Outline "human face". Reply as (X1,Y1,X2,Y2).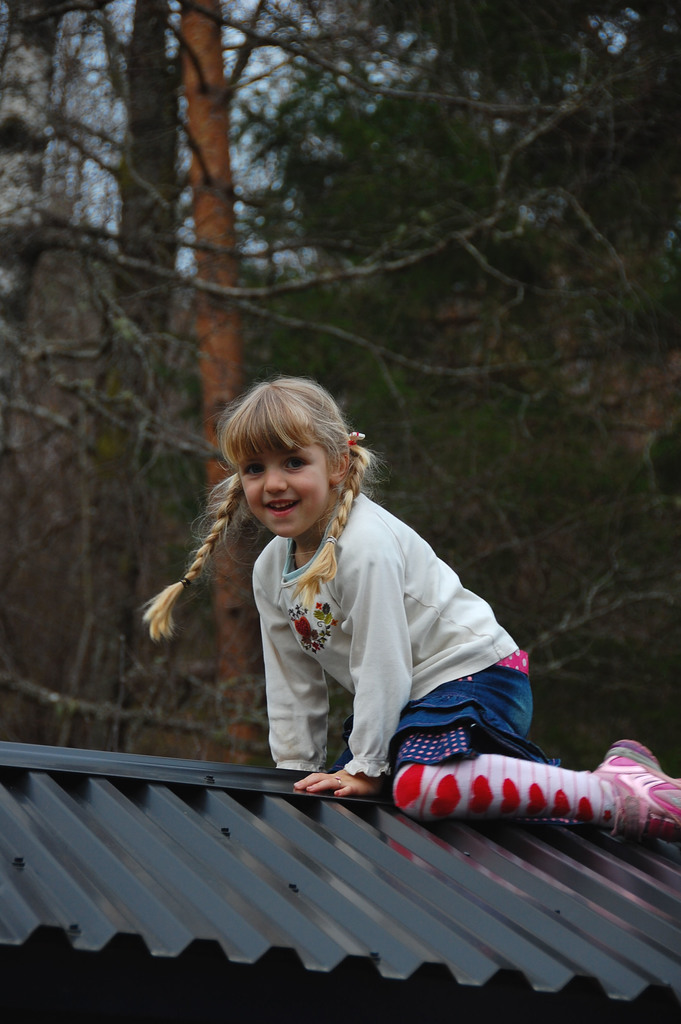
(243,438,331,538).
